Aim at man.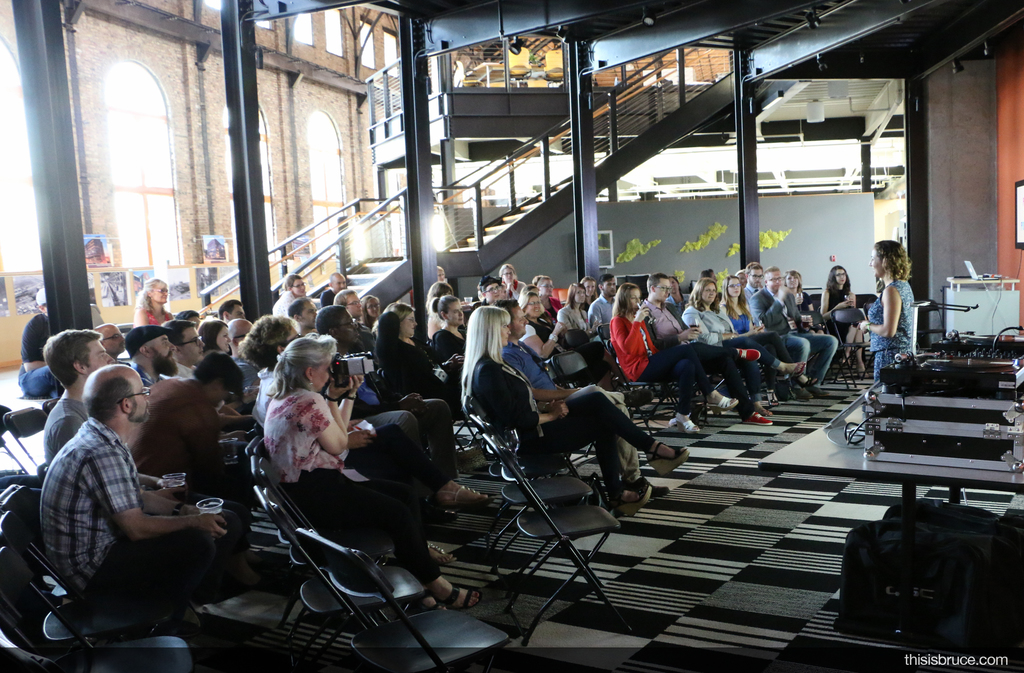
Aimed at [left=641, top=273, right=770, bottom=427].
